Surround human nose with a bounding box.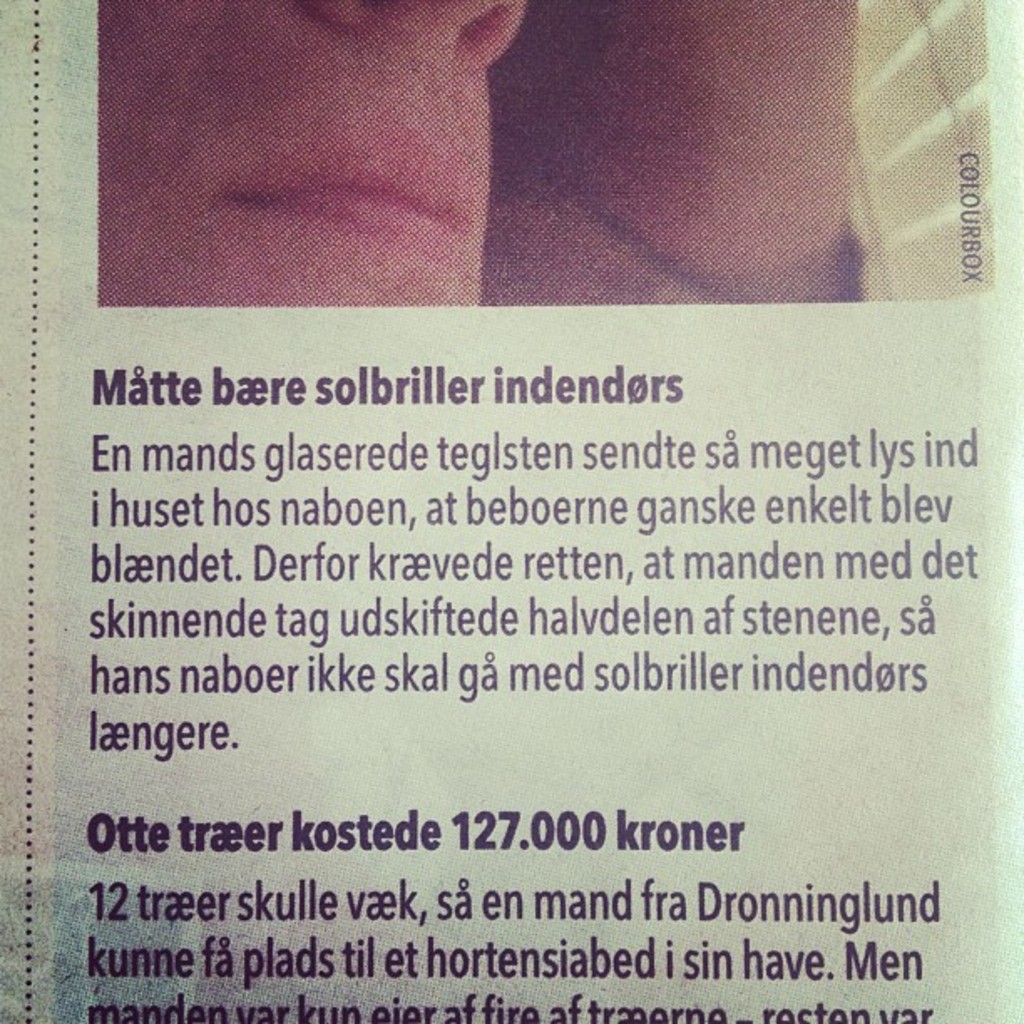
<region>328, 5, 524, 67</region>.
